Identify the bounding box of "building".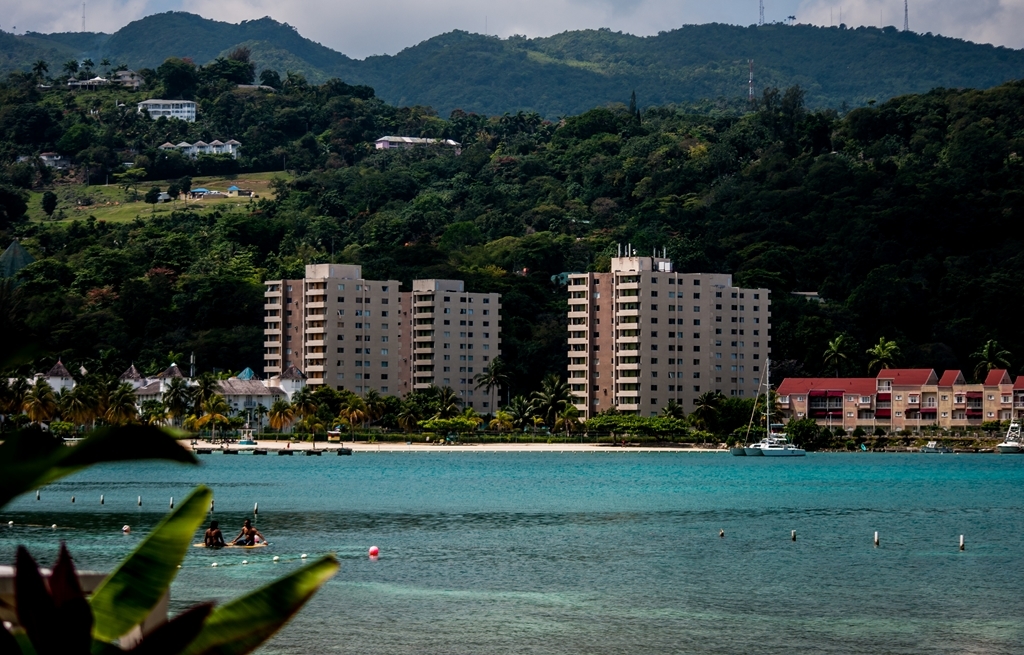
rect(262, 267, 500, 417).
